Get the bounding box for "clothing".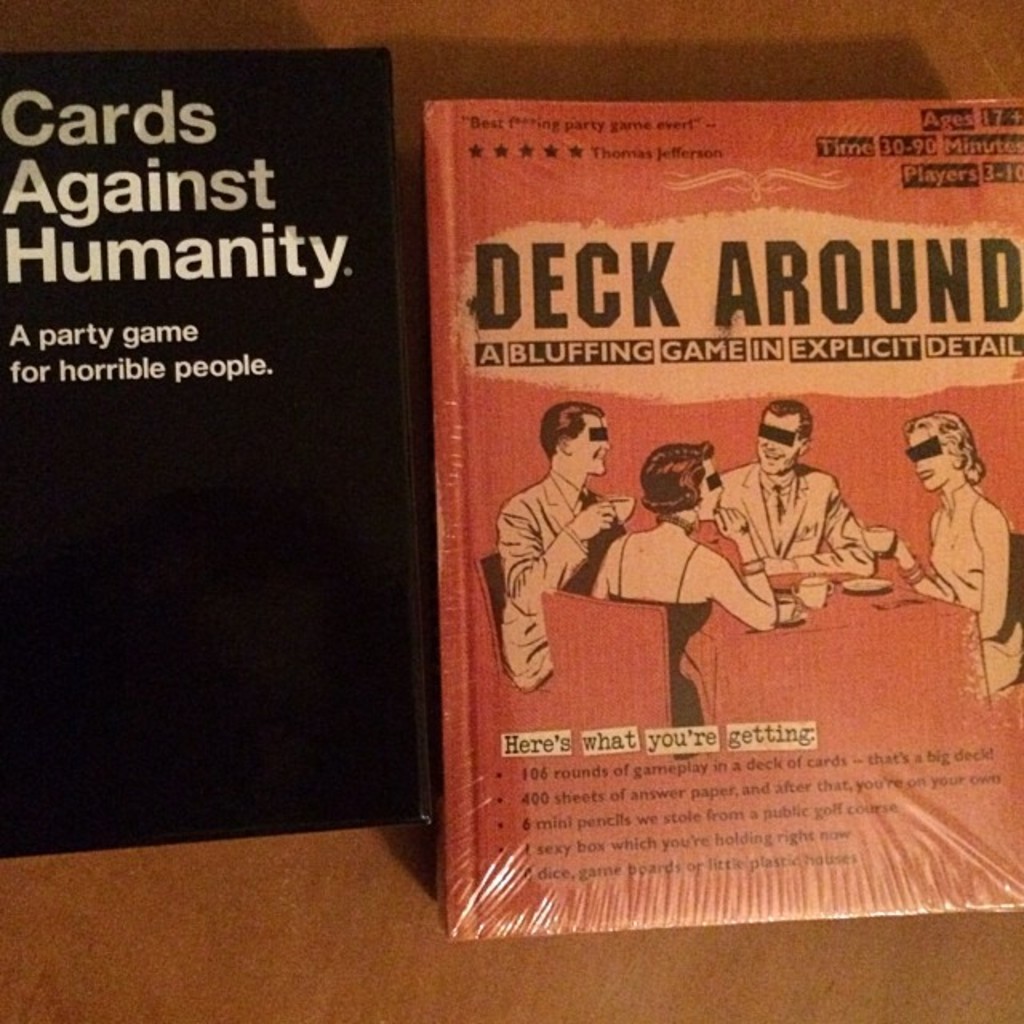
590 512 718 739.
